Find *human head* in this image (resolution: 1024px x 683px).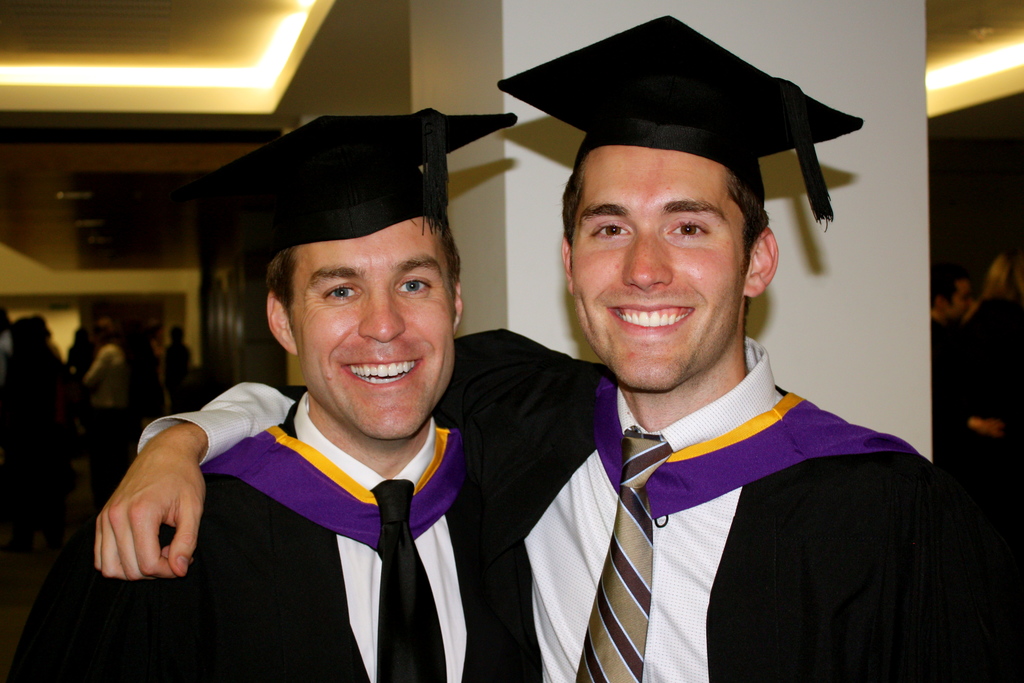
x1=495, y1=19, x2=862, y2=387.
